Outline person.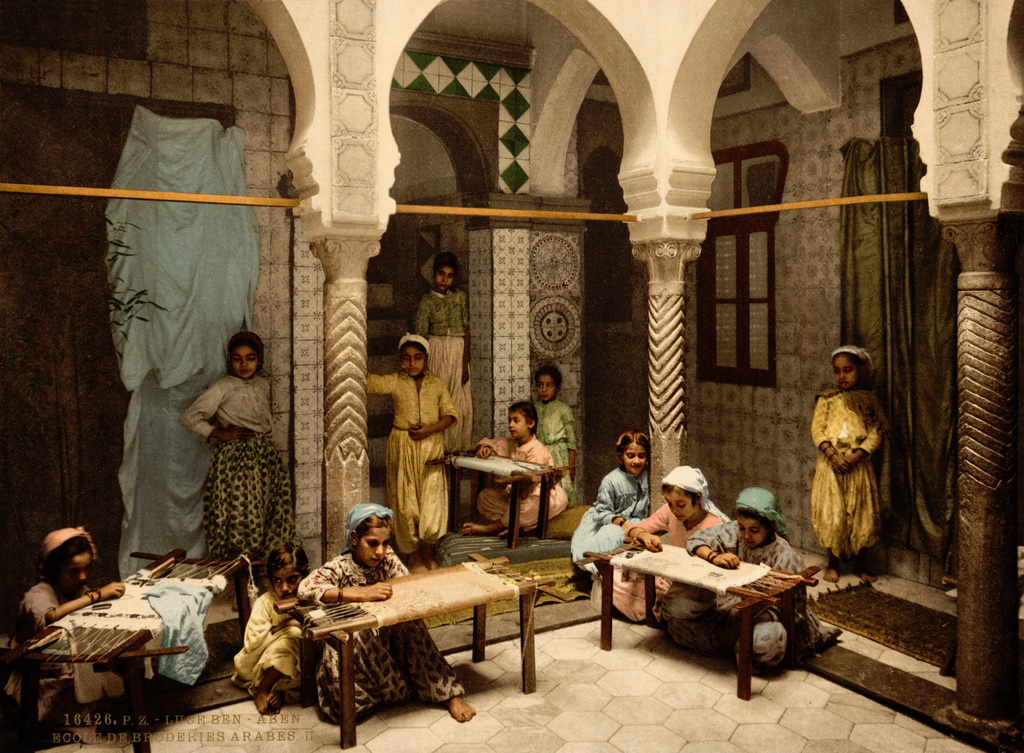
Outline: box=[607, 461, 732, 622].
